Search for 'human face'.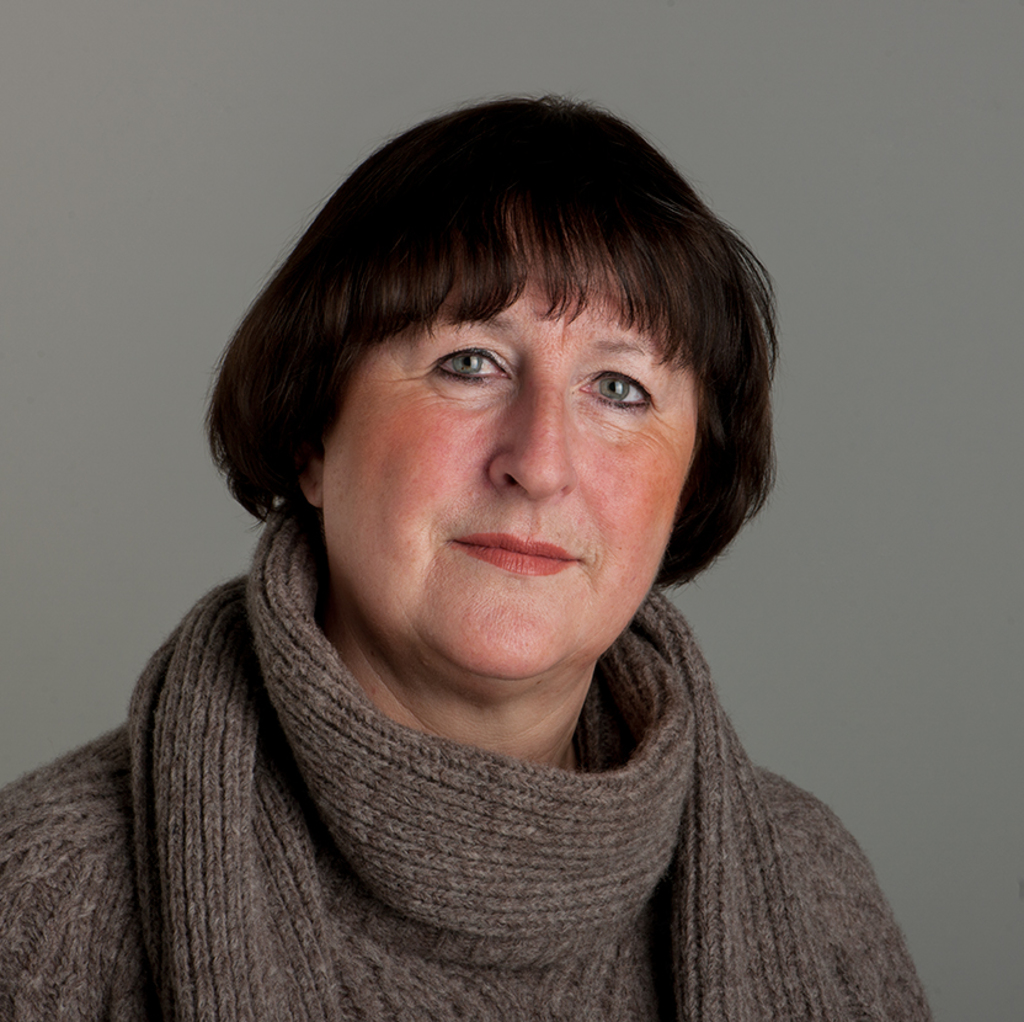
Found at [324, 264, 693, 678].
